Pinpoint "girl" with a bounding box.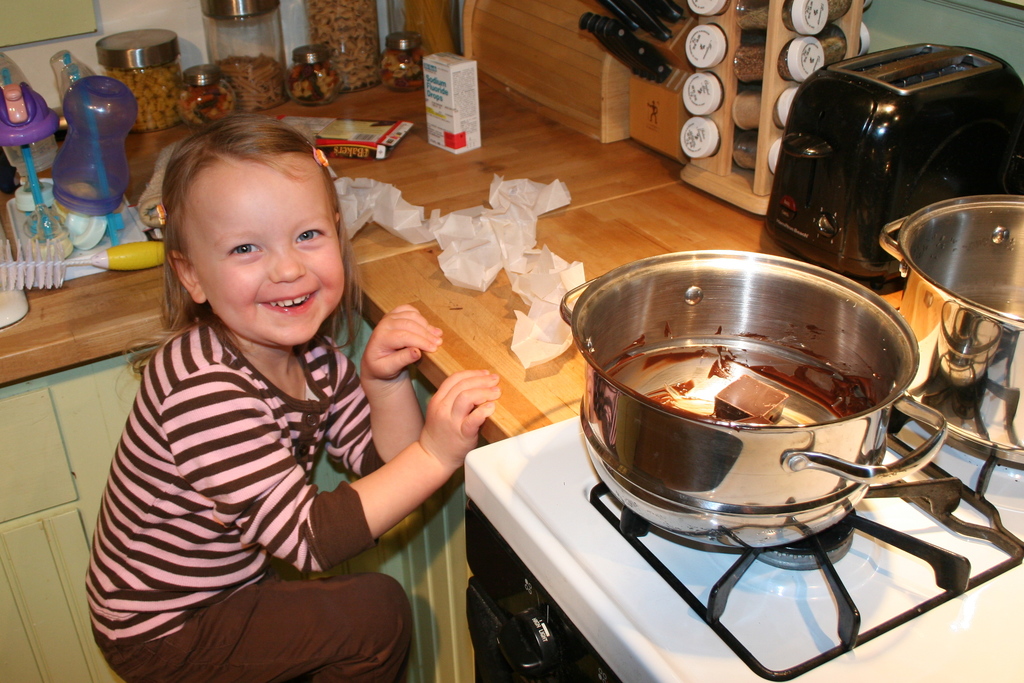
box(78, 115, 506, 682).
